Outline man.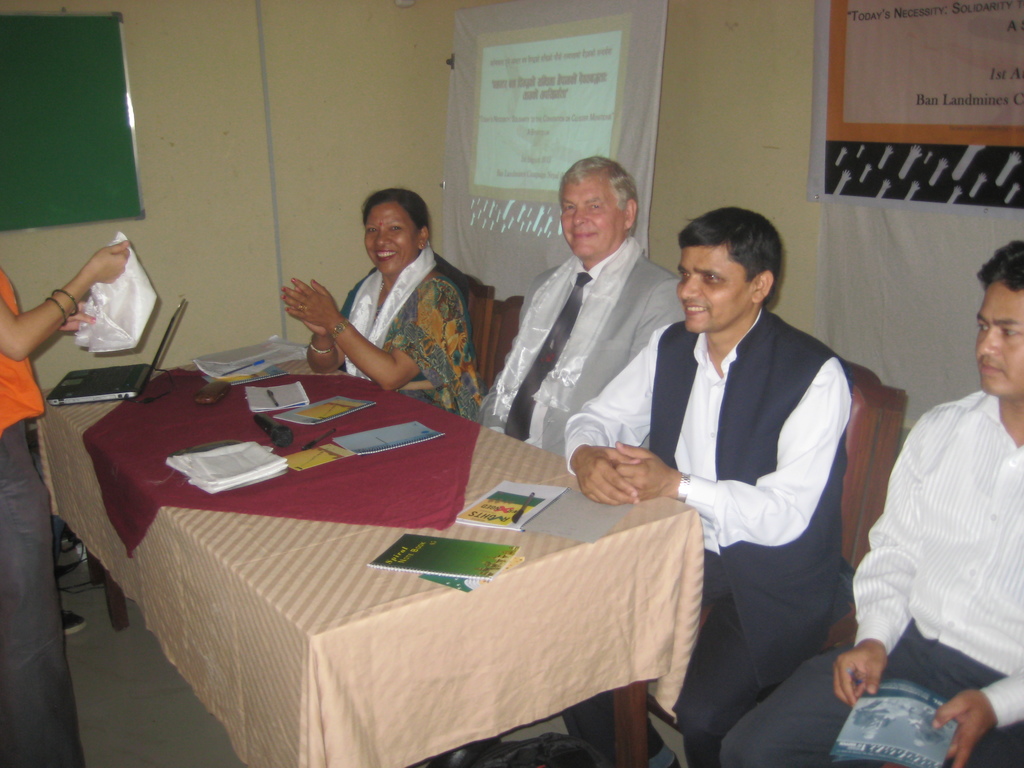
Outline: x1=721, y1=237, x2=1023, y2=767.
